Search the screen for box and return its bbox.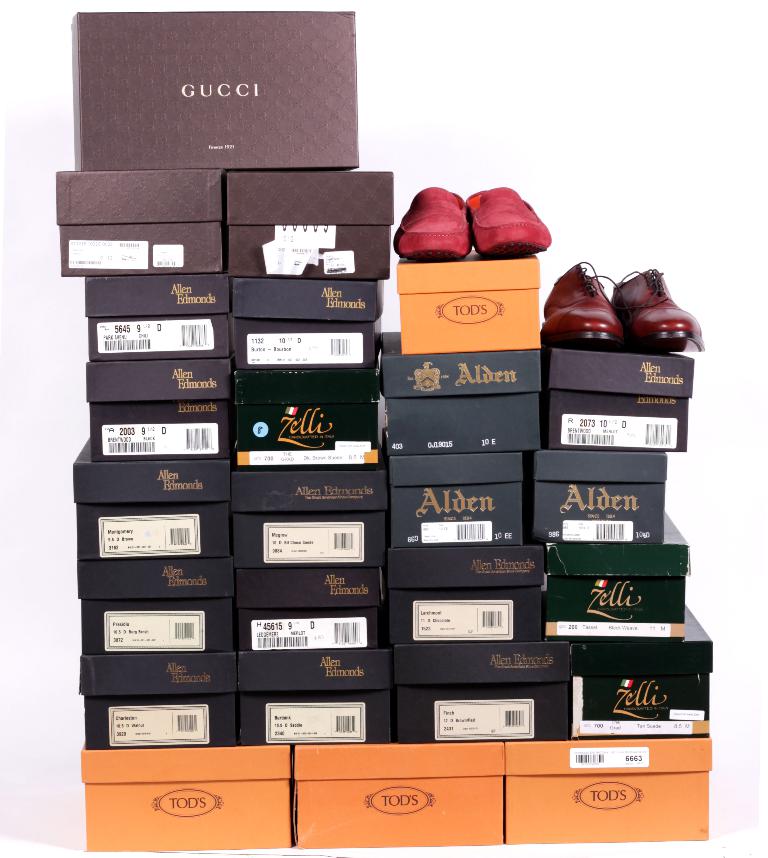
Found: (x1=224, y1=168, x2=392, y2=279).
